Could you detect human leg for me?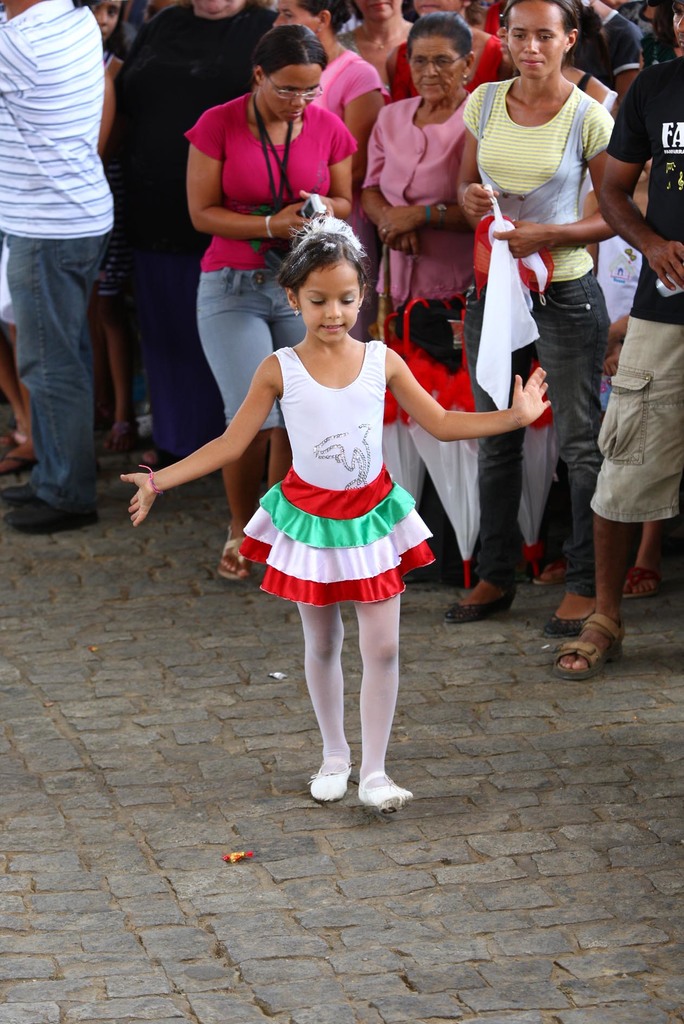
Detection result: {"left": 194, "top": 259, "right": 289, "bottom": 573}.
